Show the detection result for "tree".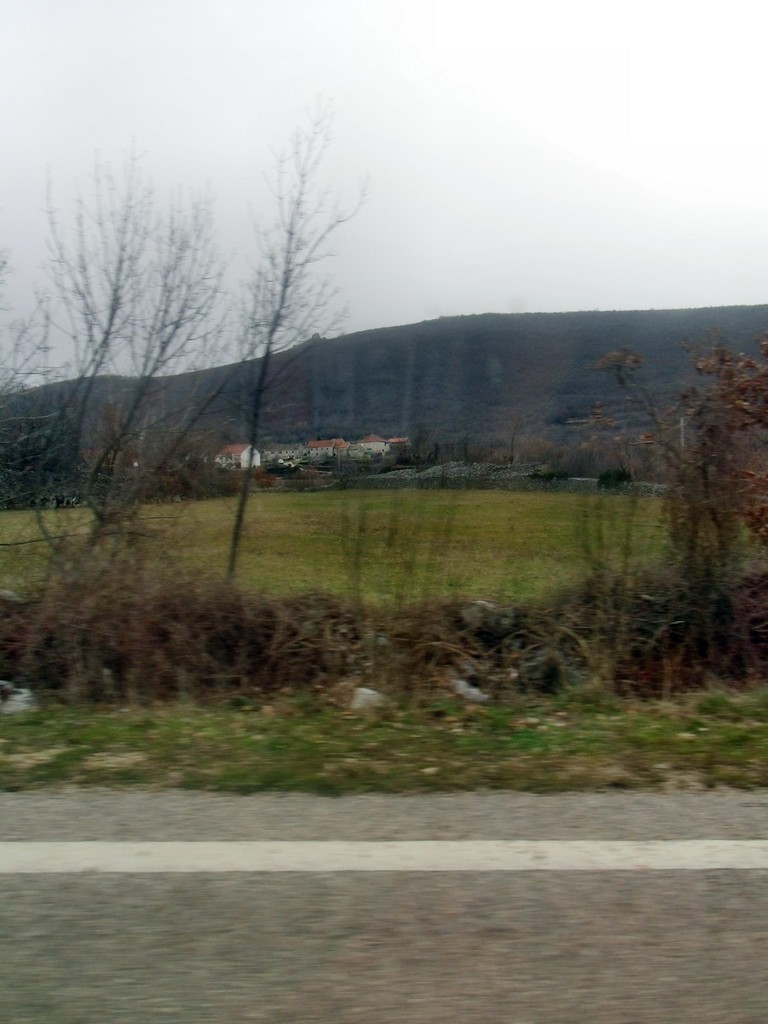
{"x1": 0, "y1": 96, "x2": 364, "y2": 688}.
